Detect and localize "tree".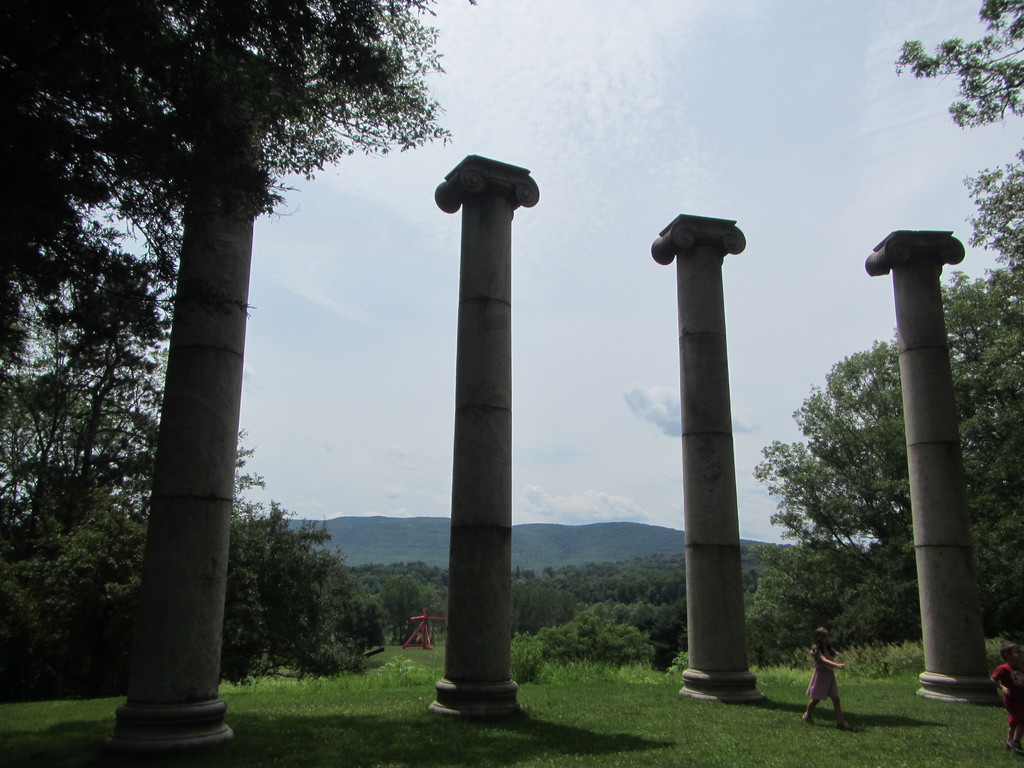
Localized at {"left": 771, "top": 328, "right": 1023, "bottom": 691}.
